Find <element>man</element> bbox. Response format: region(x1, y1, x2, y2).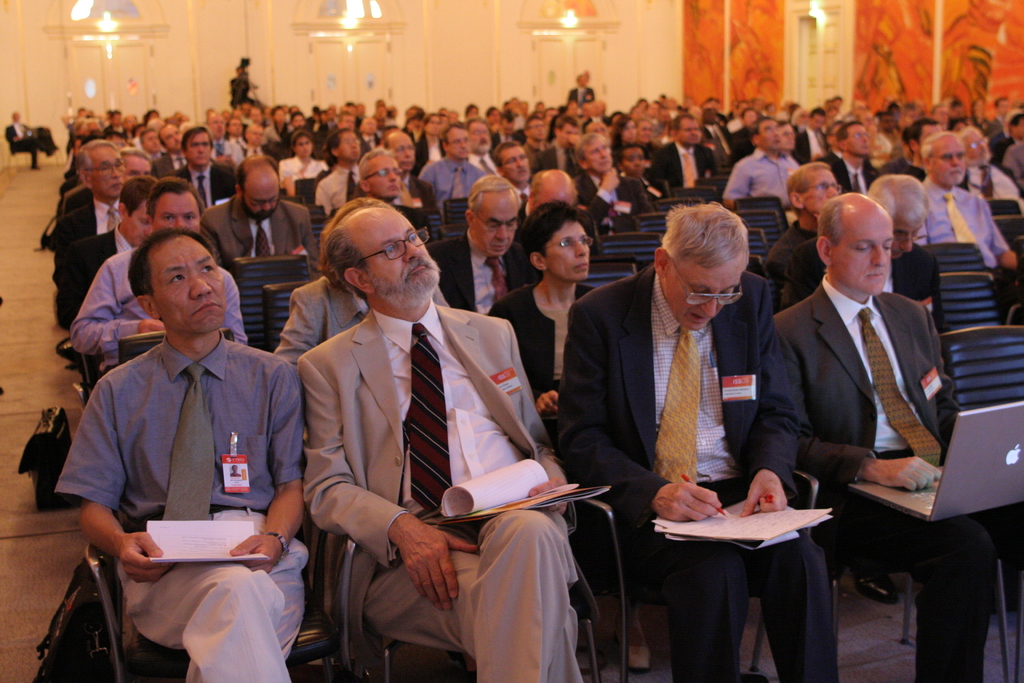
region(52, 229, 319, 679).
